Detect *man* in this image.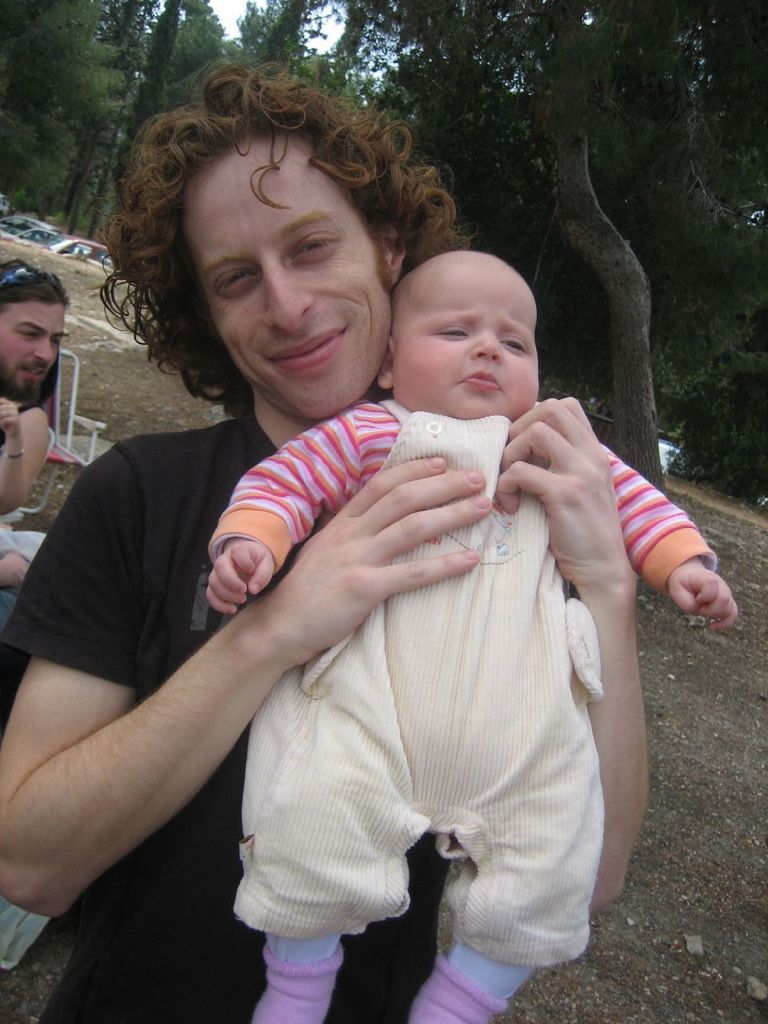
Detection: [x1=0, y1=50, x2=650, y2=1023].
